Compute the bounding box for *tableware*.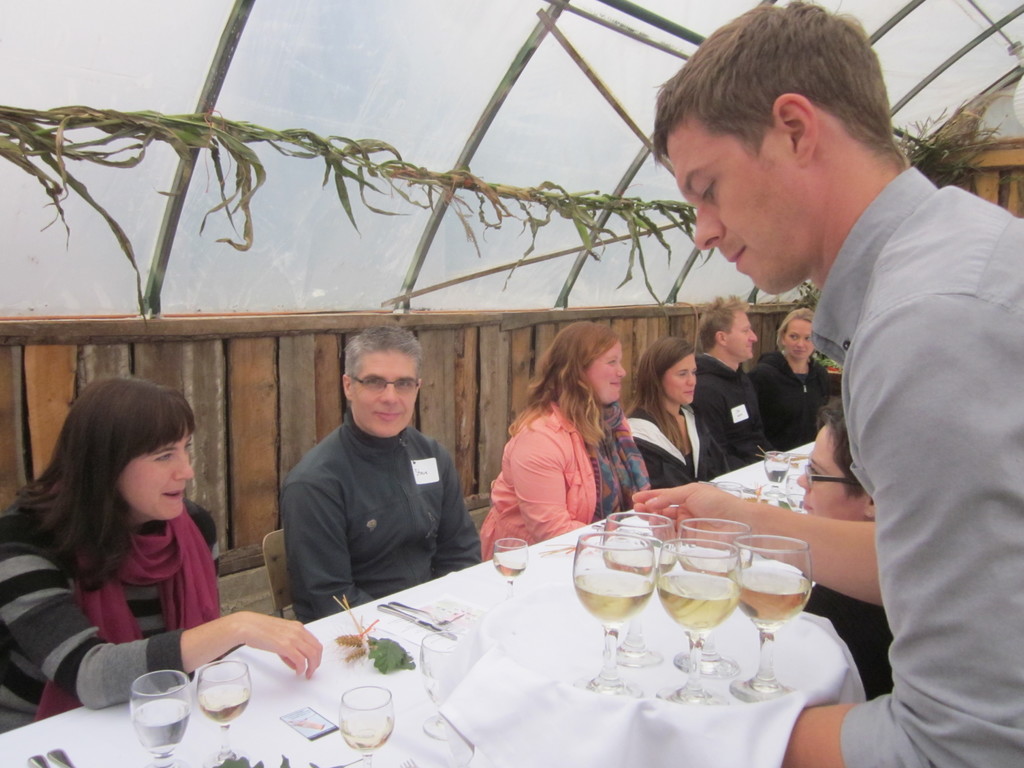
{"x1": 568, "y1": 526, "x2": 654, "y2": 701}.
